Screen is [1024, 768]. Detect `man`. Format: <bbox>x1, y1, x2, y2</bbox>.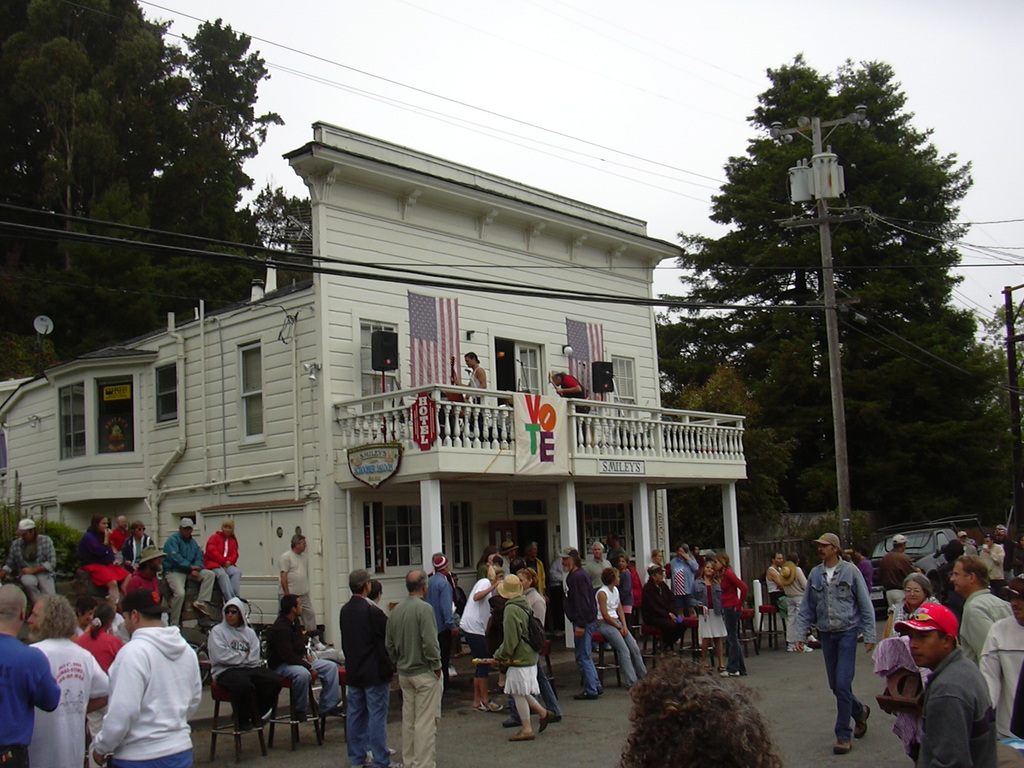
<bbox>19, 598, 116, 767</bbox>.
